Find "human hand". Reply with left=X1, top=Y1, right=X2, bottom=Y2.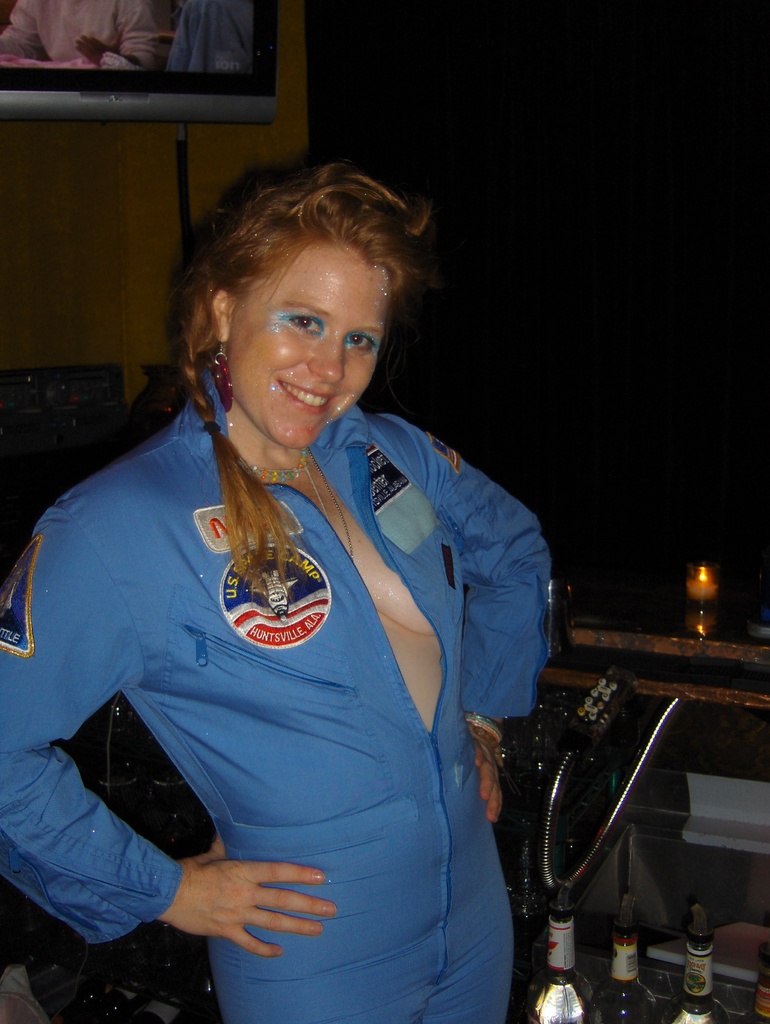
left=148, top=835, right=338, bottom=951.
